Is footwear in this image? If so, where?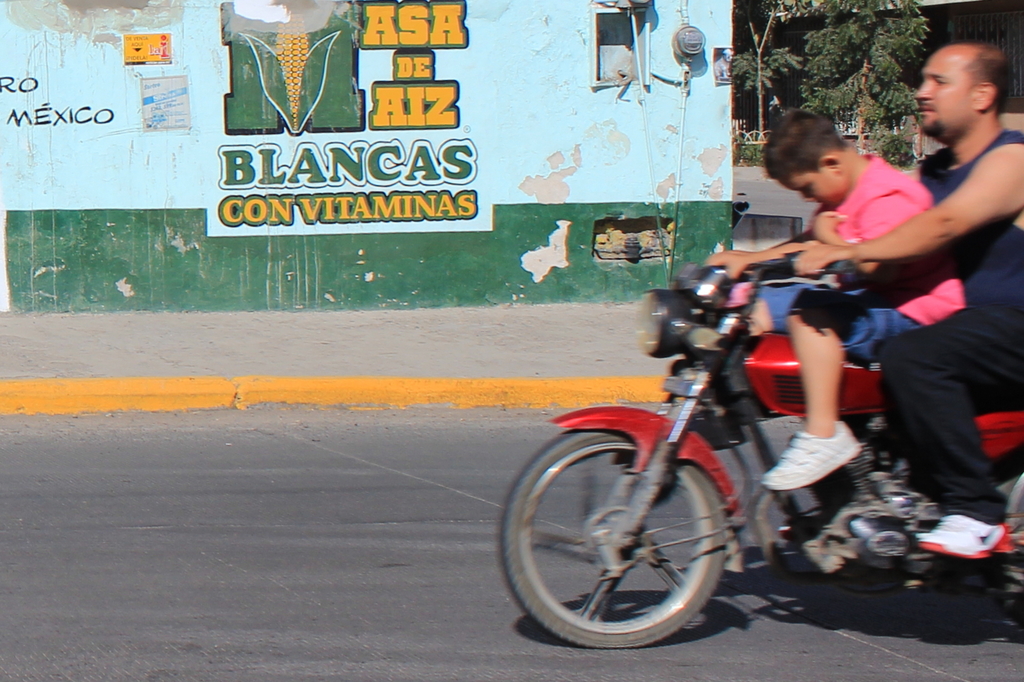
Yes, at 928, 512, 1007, 580.
